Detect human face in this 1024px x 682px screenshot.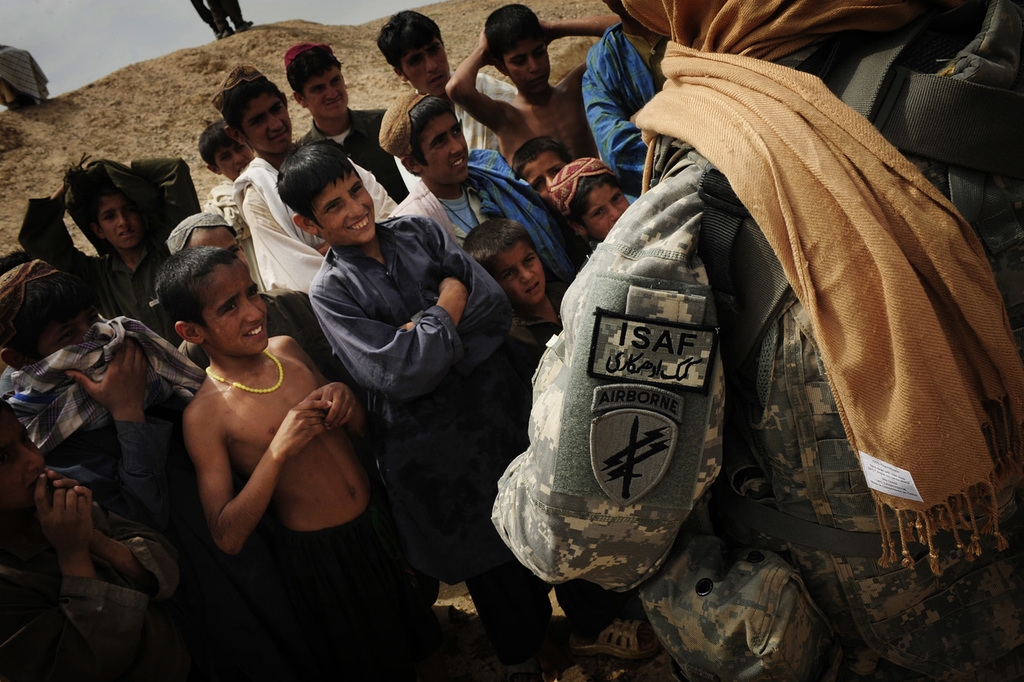
Detection: left=421, top=105, right=471, bottom=183.
